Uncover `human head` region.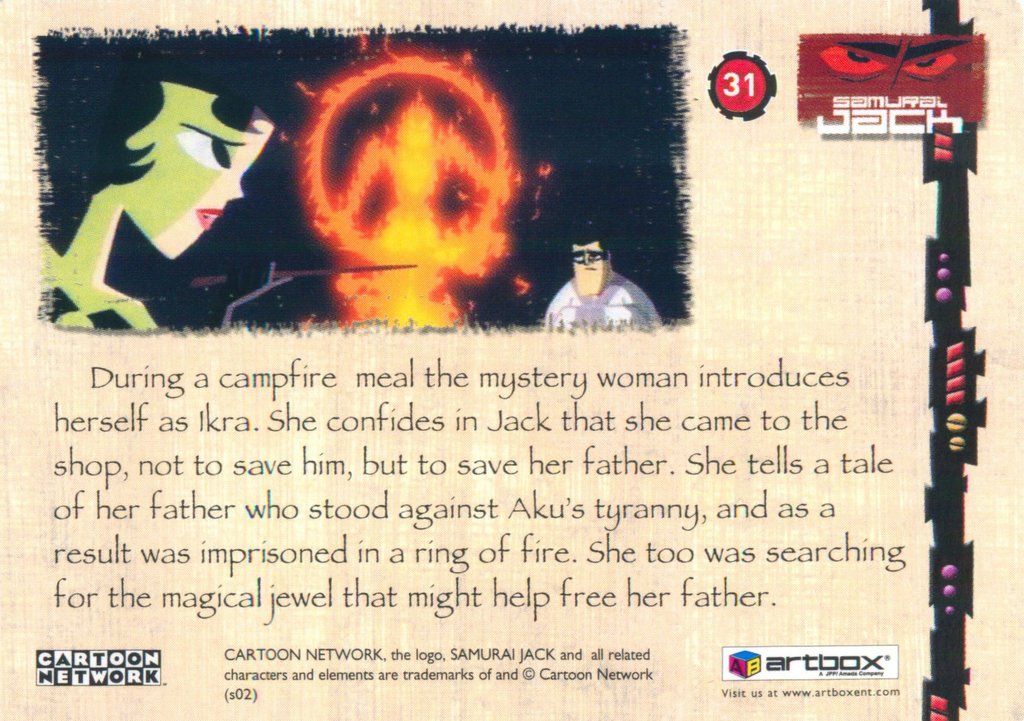
Uncovered: [39, 36, 276, 262].
